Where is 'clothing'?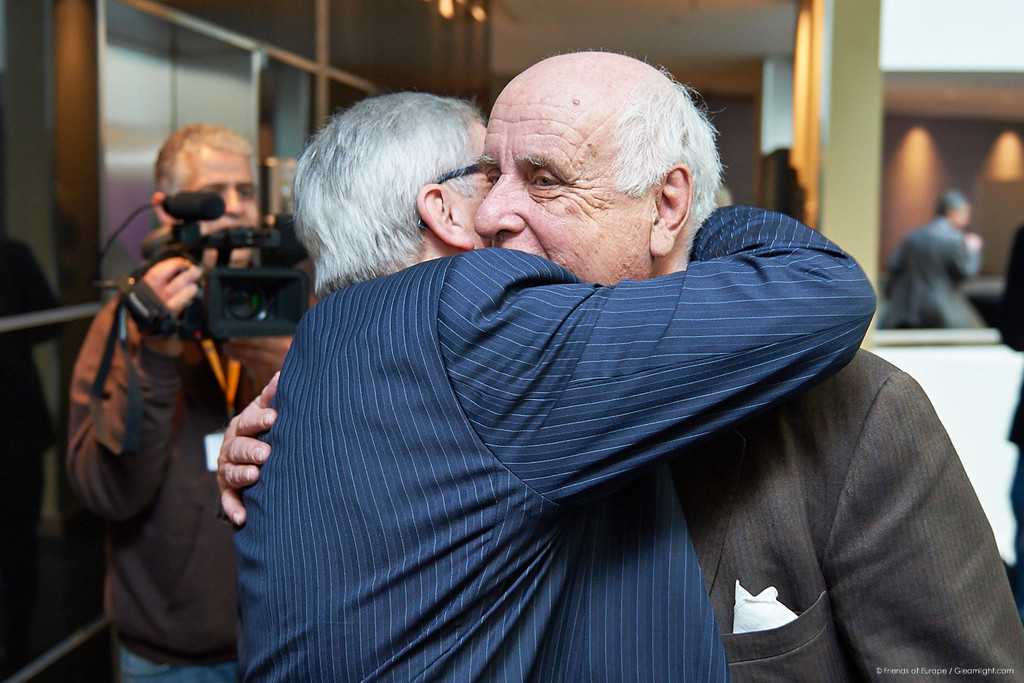
x1=882, y1=219, x2=982, y2=329.
